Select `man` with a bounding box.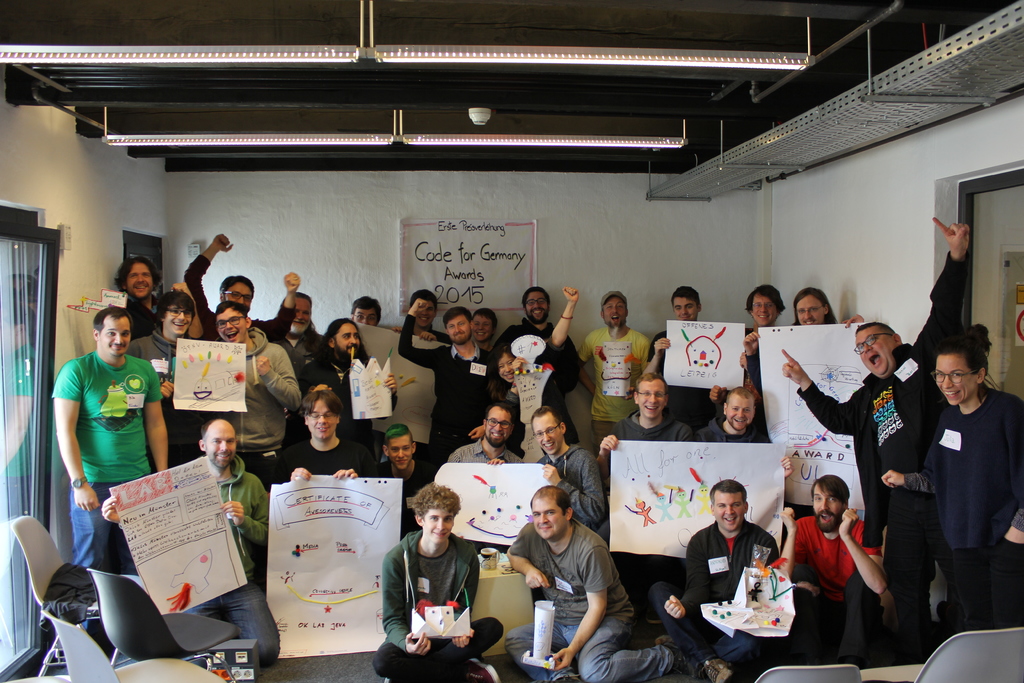
crop(647, 284, 710, 424).
